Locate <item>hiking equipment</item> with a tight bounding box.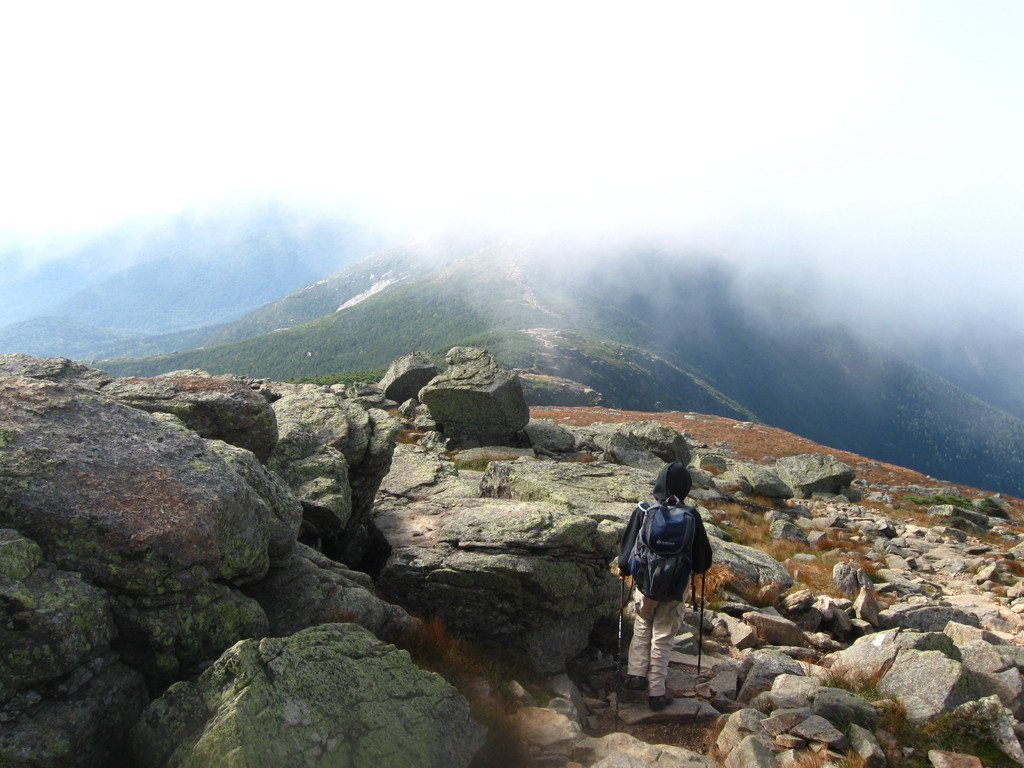
select_region(613, 598, 621, 735).
